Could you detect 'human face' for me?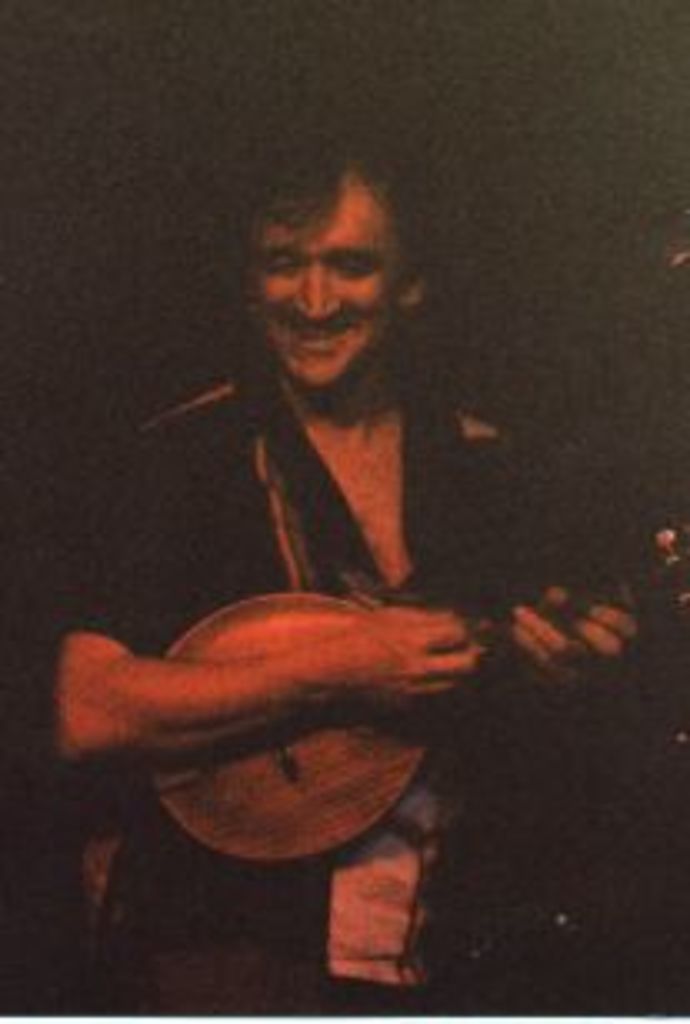
Detection result: (257, 180, 420, 387).
